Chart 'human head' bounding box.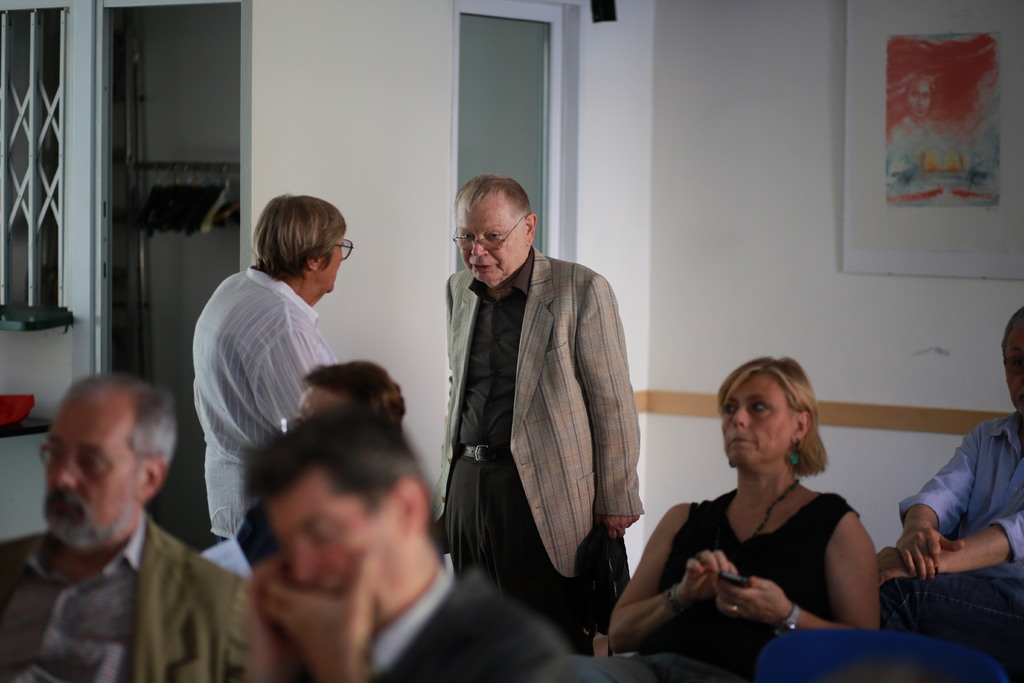
Charted: 999 308 1023 419.
